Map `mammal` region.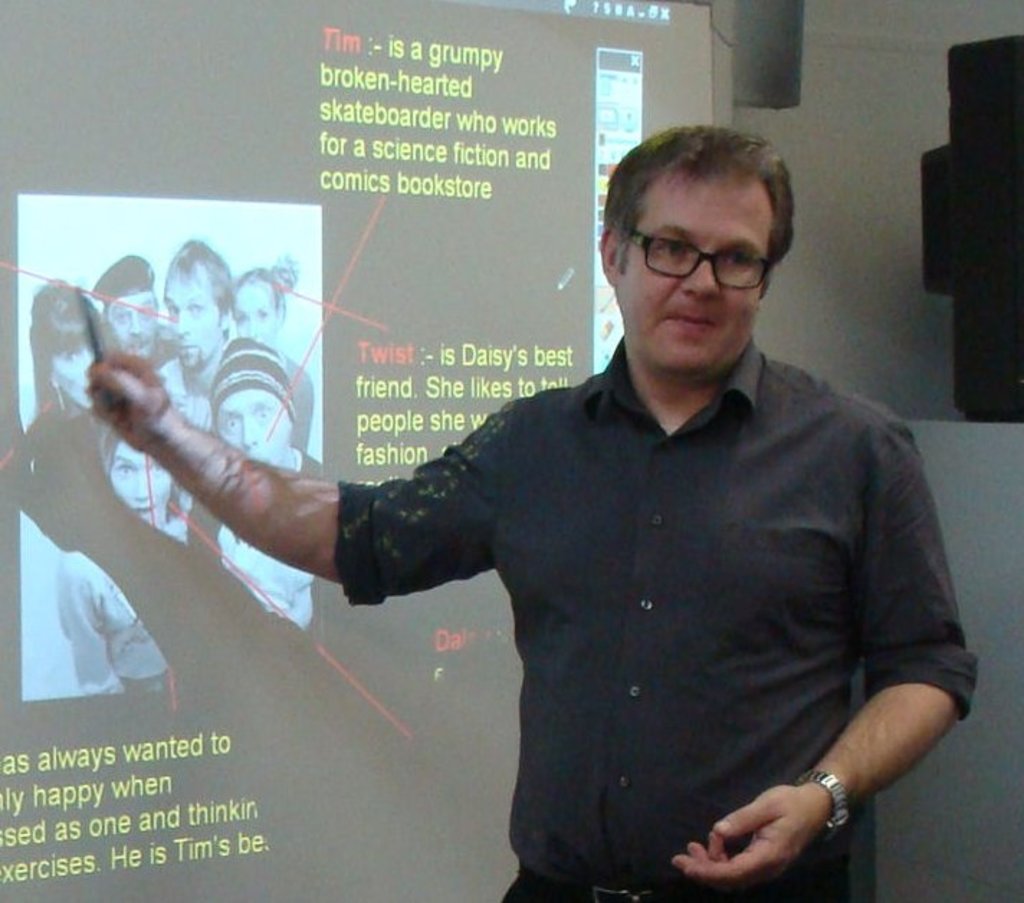
Mapped to x1=226, y1=259, x2=315, y2=449.
